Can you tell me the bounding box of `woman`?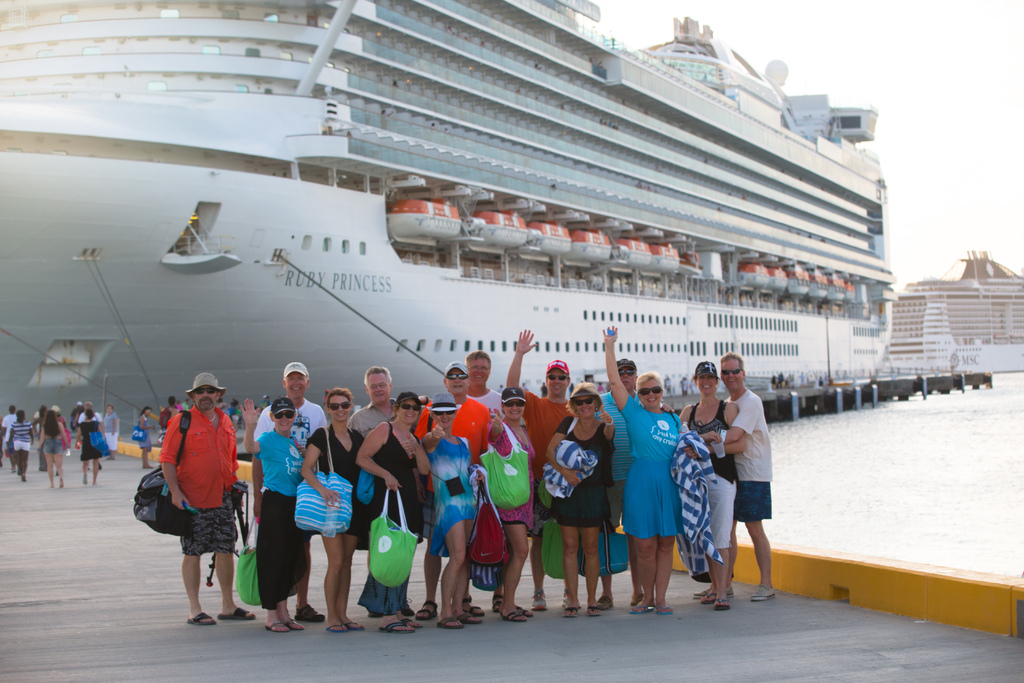
<bbox>134, 405, 155, 473</bbox>.
